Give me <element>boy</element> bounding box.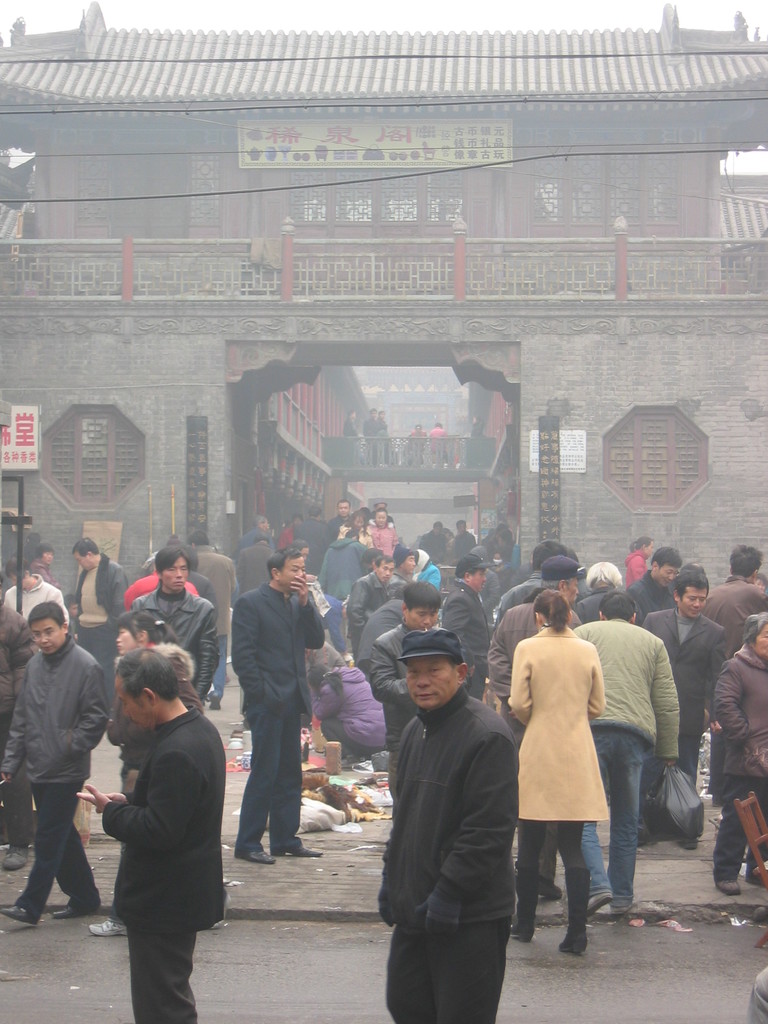
bbox(365, 579, 451, 804).
